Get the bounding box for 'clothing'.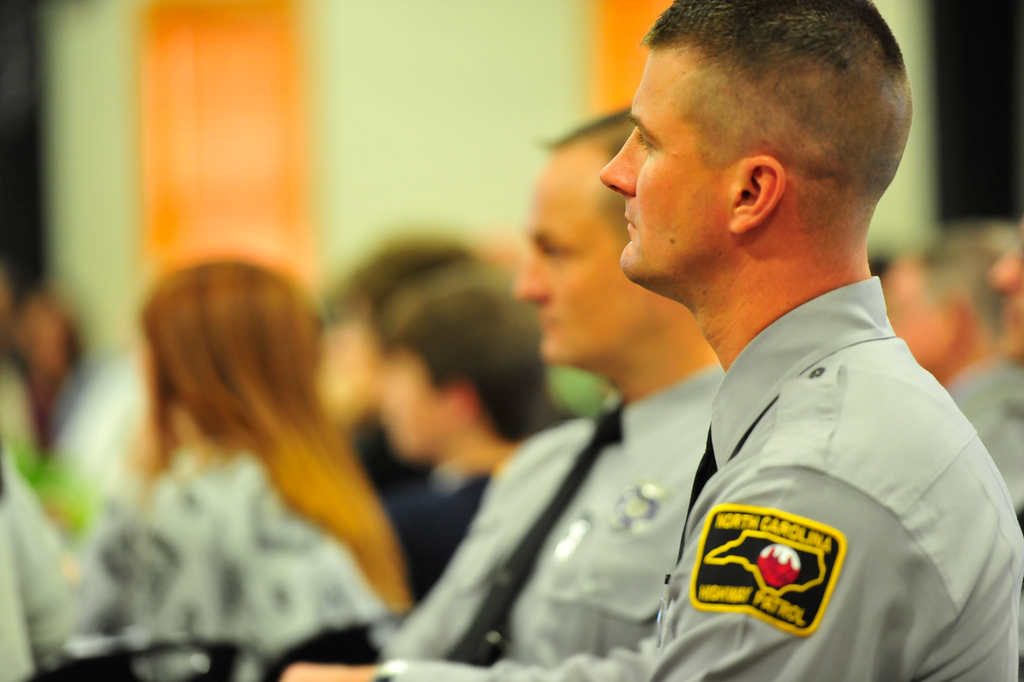
box(342, 400, 427, 499).
